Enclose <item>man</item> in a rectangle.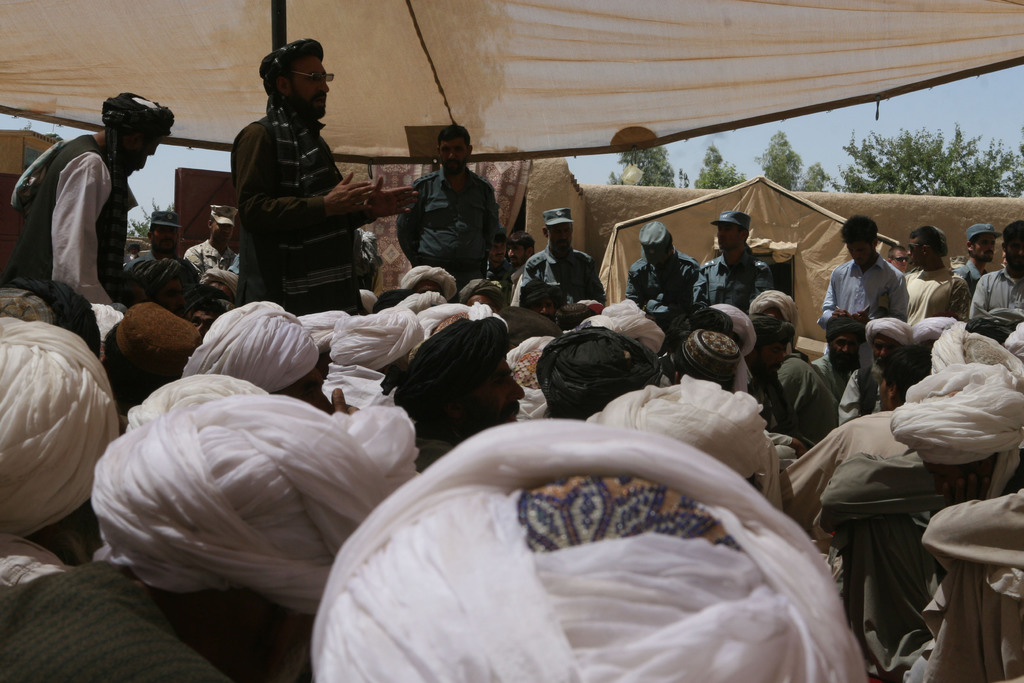
Rect(817, 212, 917, 337).
